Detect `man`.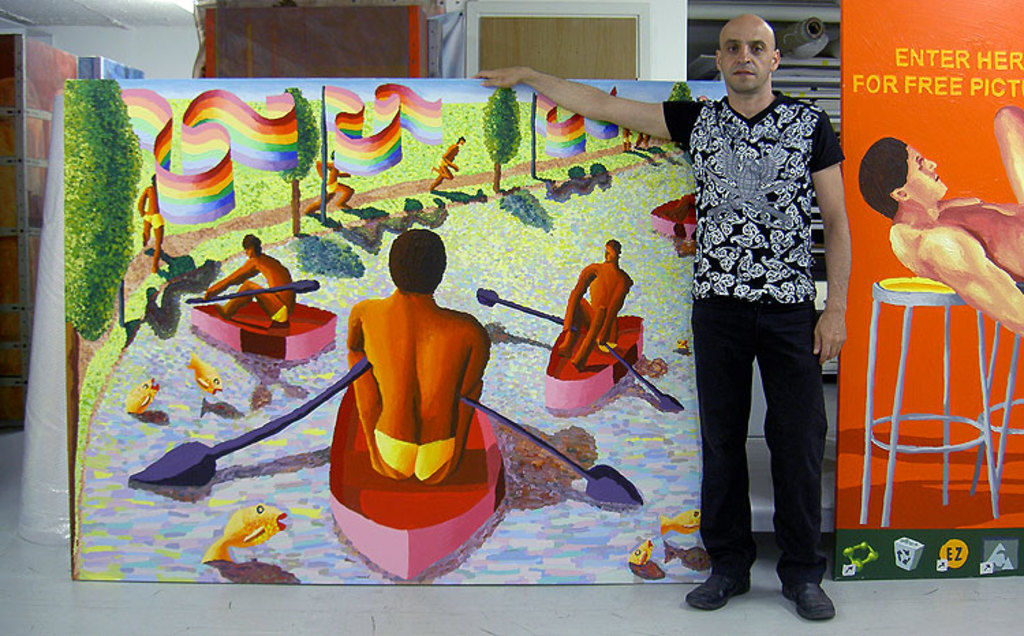
Detected at bbox=[303, 151, 355, 216].
